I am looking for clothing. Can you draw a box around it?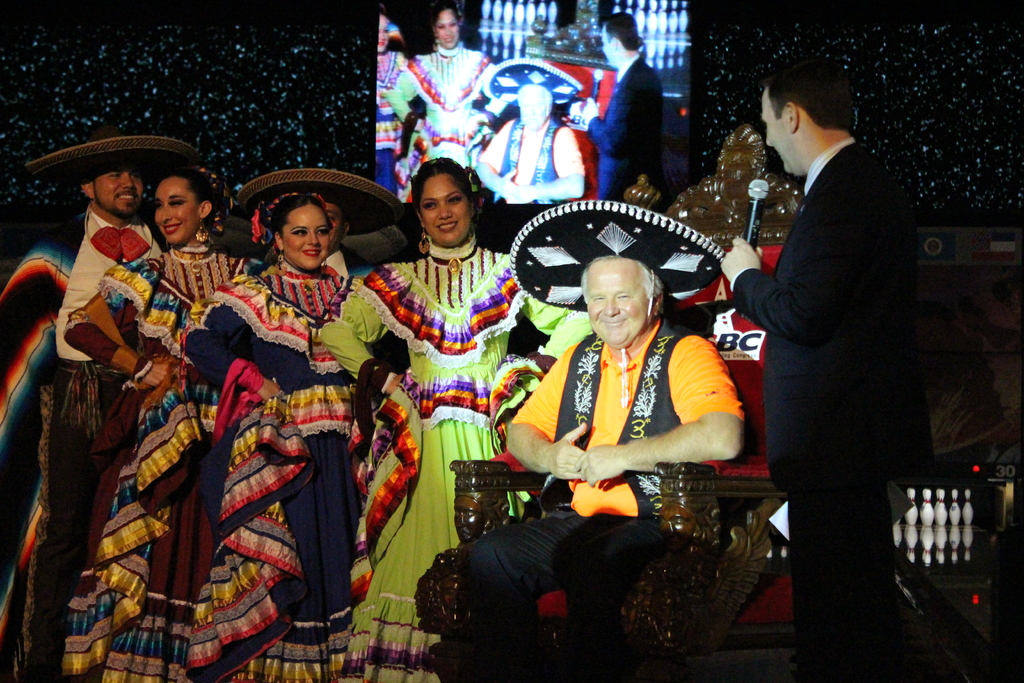
Sure, the bounding box is bbox(179, 258, 383, 682).
